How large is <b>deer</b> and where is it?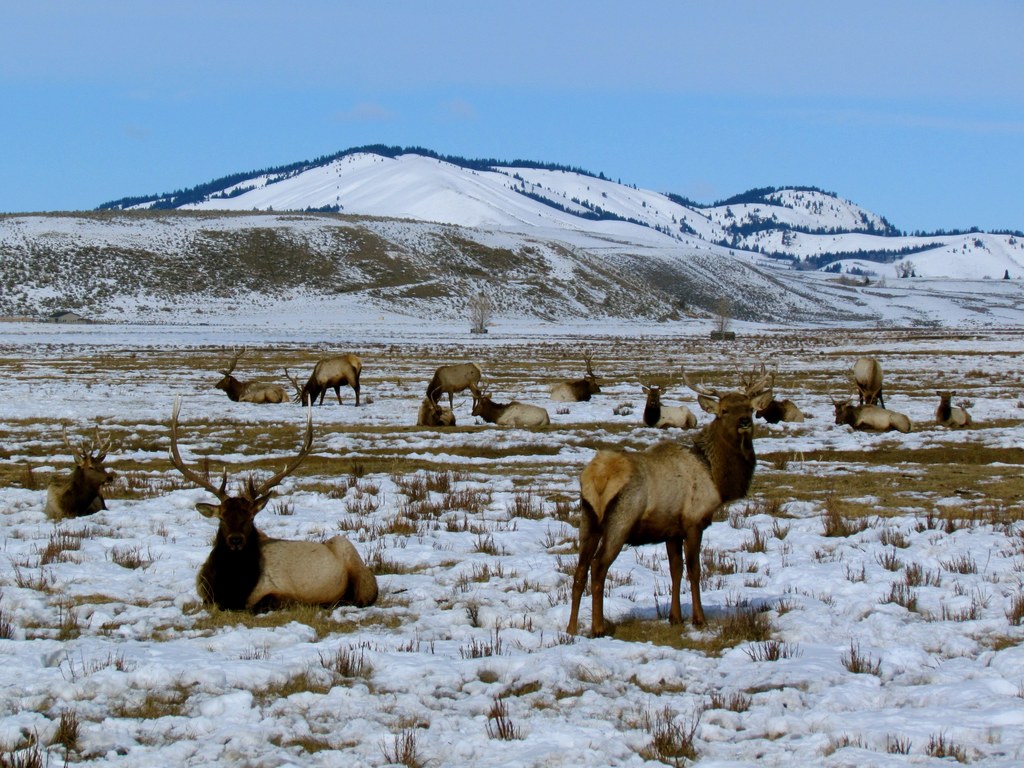
Bounding box: 566, 369, 773, 641.
